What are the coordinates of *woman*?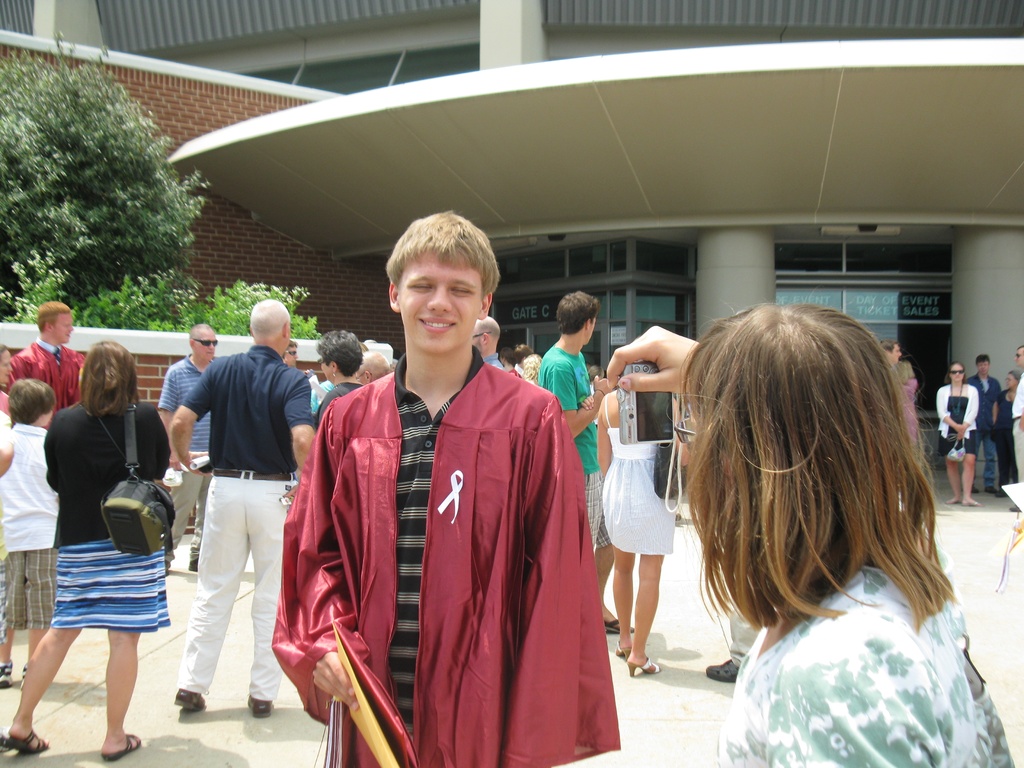
crop(932, 362, 982, 505).
